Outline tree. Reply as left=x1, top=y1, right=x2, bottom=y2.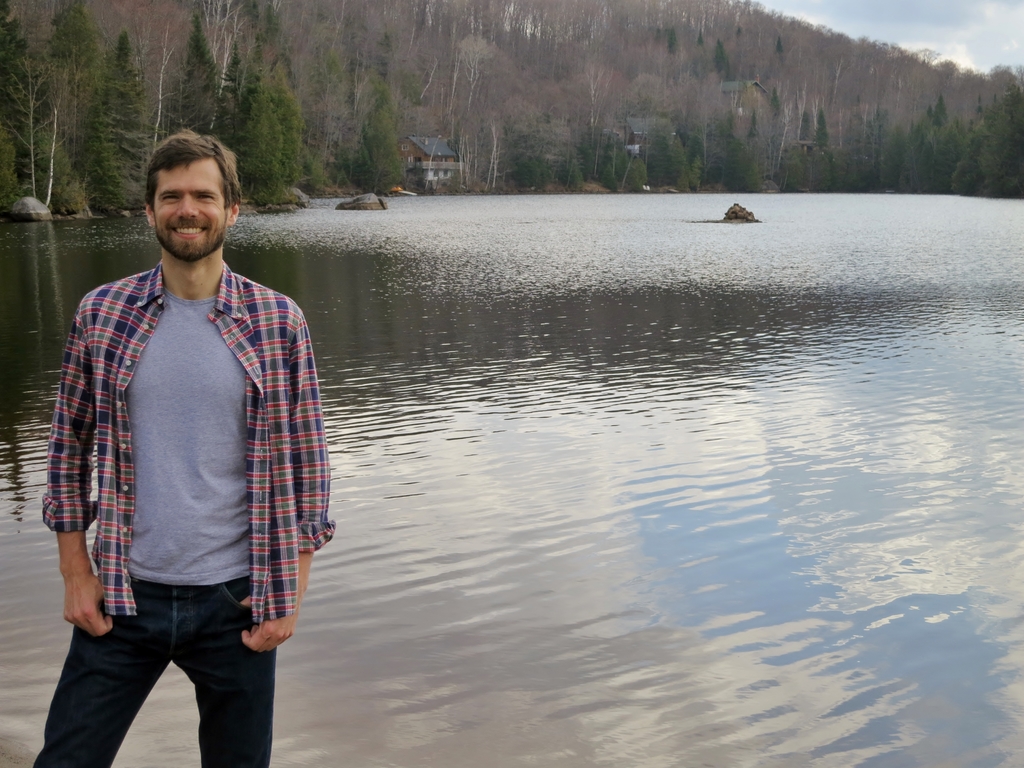
left=881, top=120, right=911, bottom=191.
